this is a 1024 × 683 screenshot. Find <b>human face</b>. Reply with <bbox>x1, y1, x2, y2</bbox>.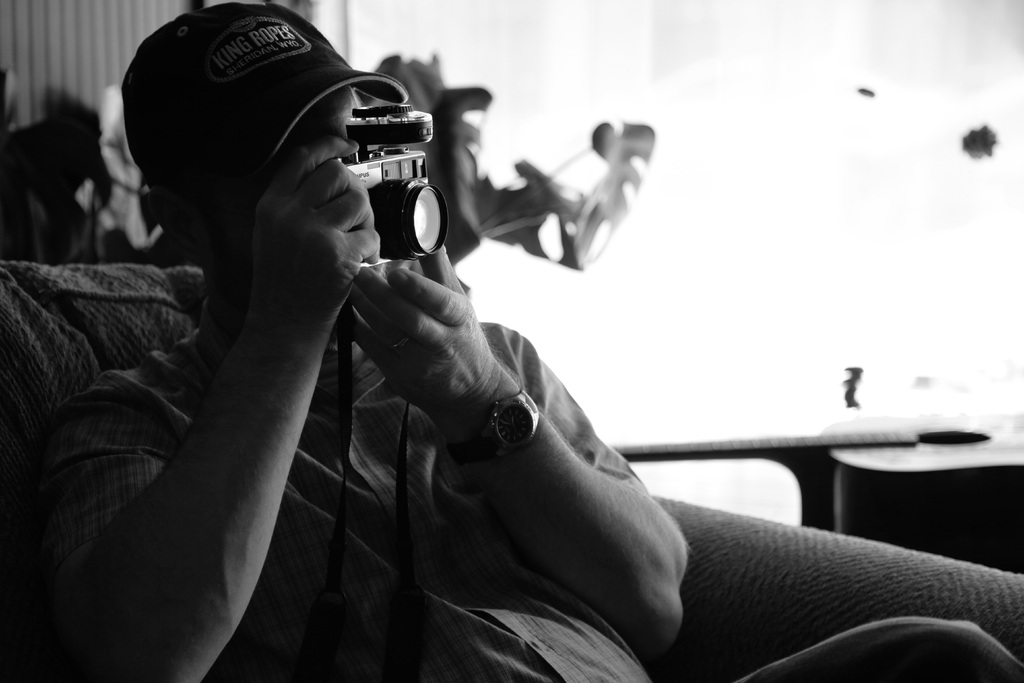
<bbox>293, 90, 360, 135</bbox>.
